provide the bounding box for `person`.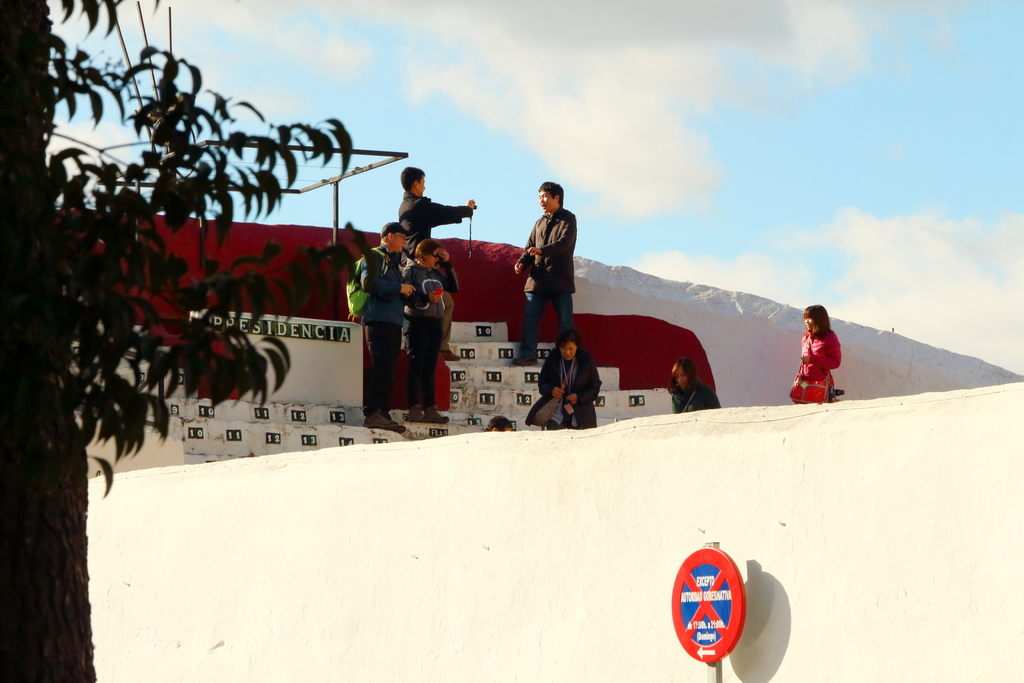
bbox=(479, 416, 512, 435).
